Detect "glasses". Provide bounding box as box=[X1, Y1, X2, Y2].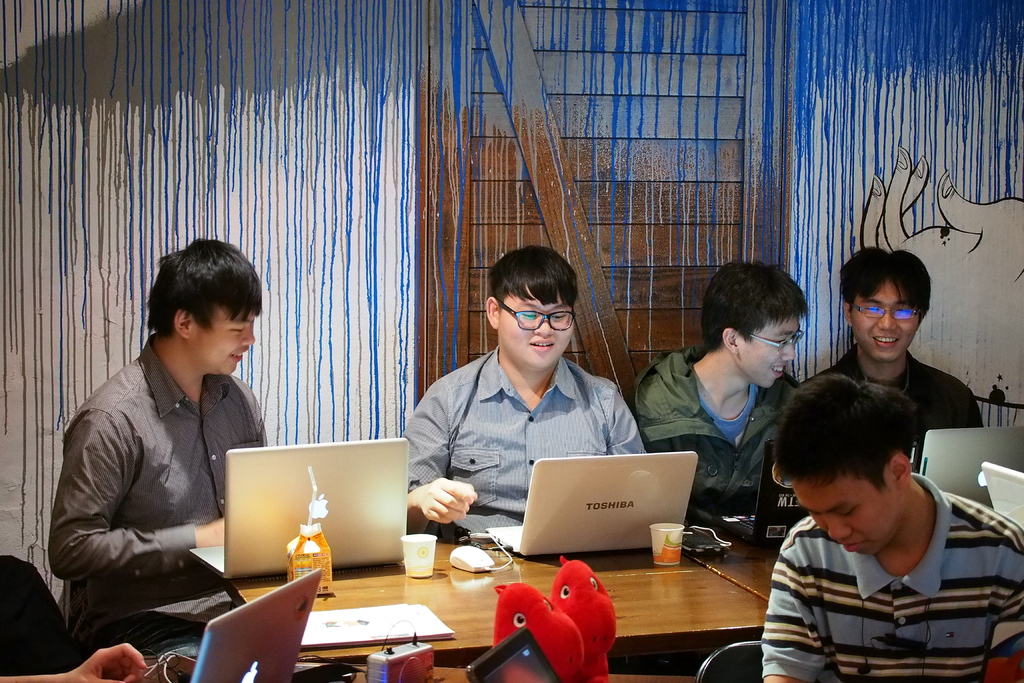
box=[738, 330, 806, 352].
